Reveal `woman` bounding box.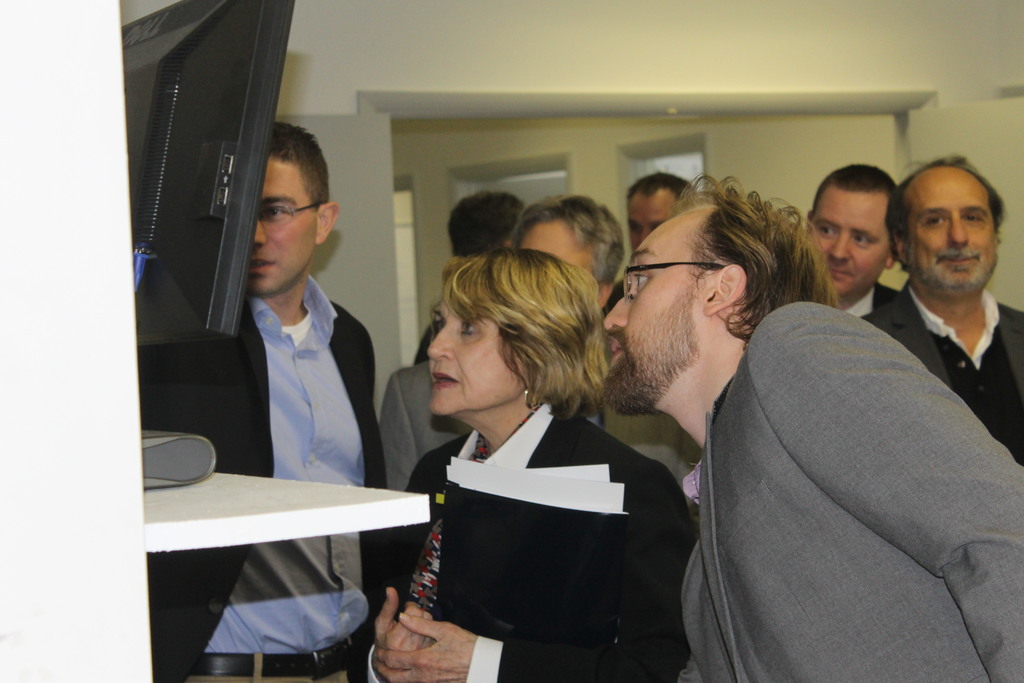
Revealed: x1=354, y1=242, x2=702, y2=682.
